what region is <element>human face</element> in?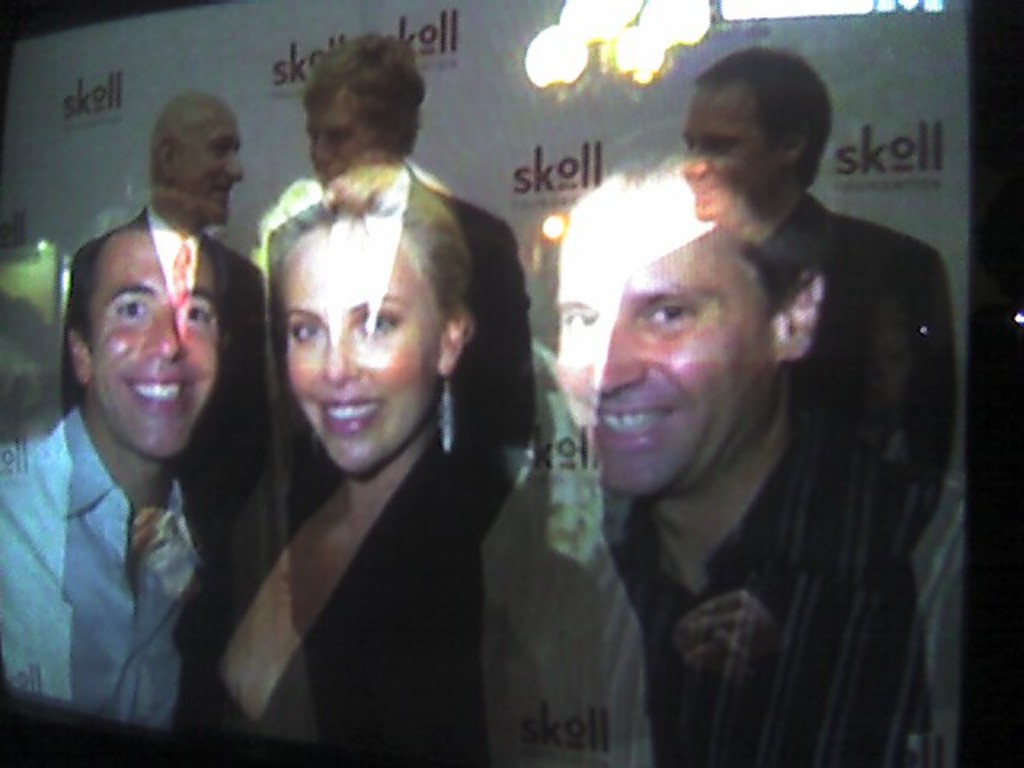
rect(539, 208, 774, 496).
